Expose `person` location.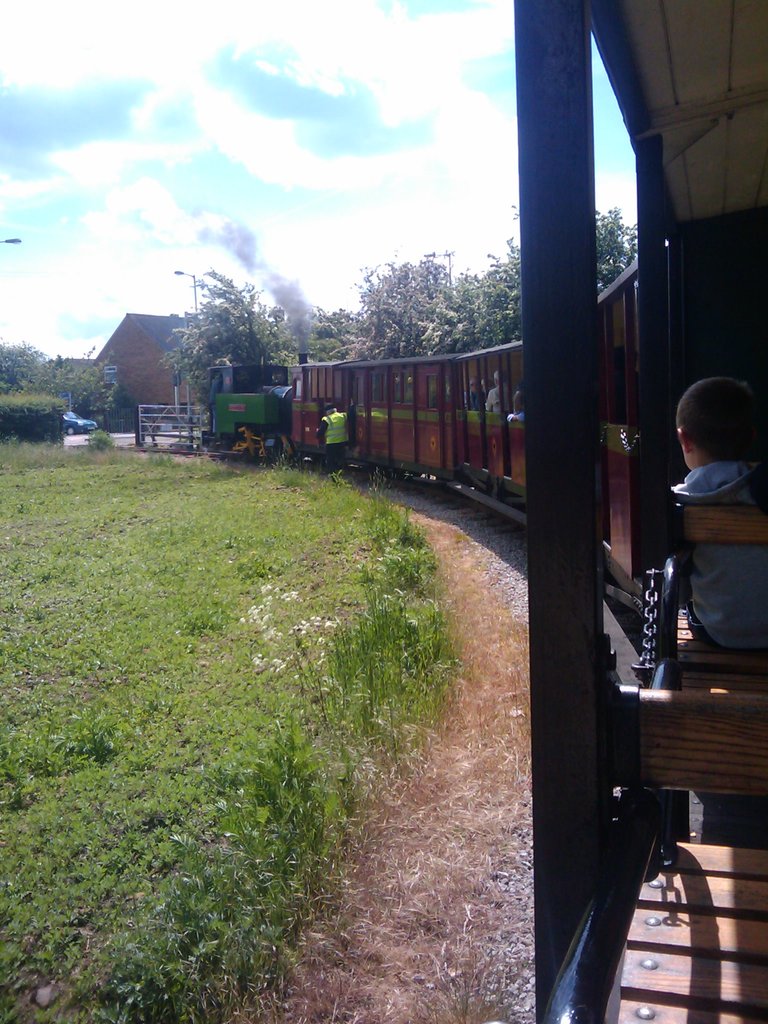
Exposed at BBox(659, 360, 758, 684).
